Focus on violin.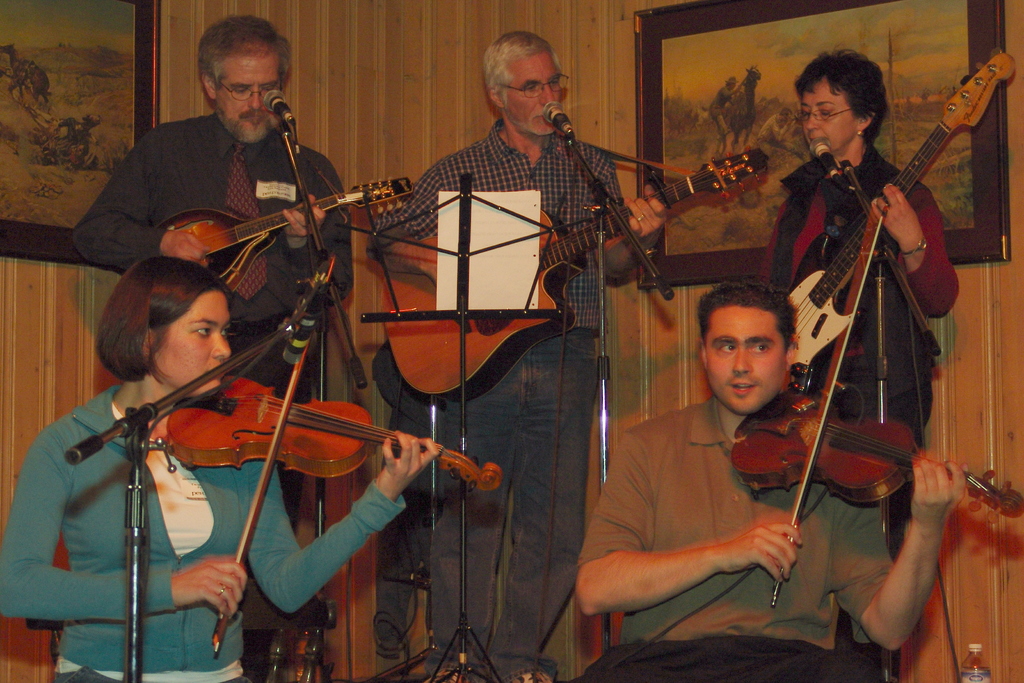
Focused at <box>729,200,1023,611</box>.
